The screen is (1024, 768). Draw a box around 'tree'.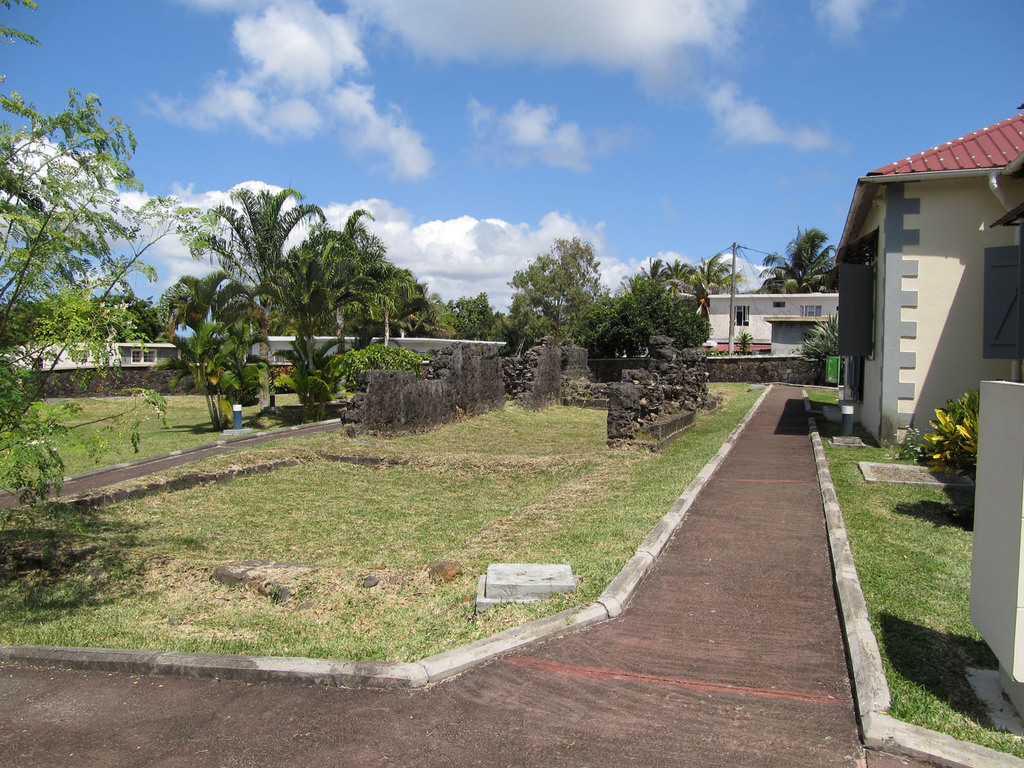
box(686, 257, 748, 325).
